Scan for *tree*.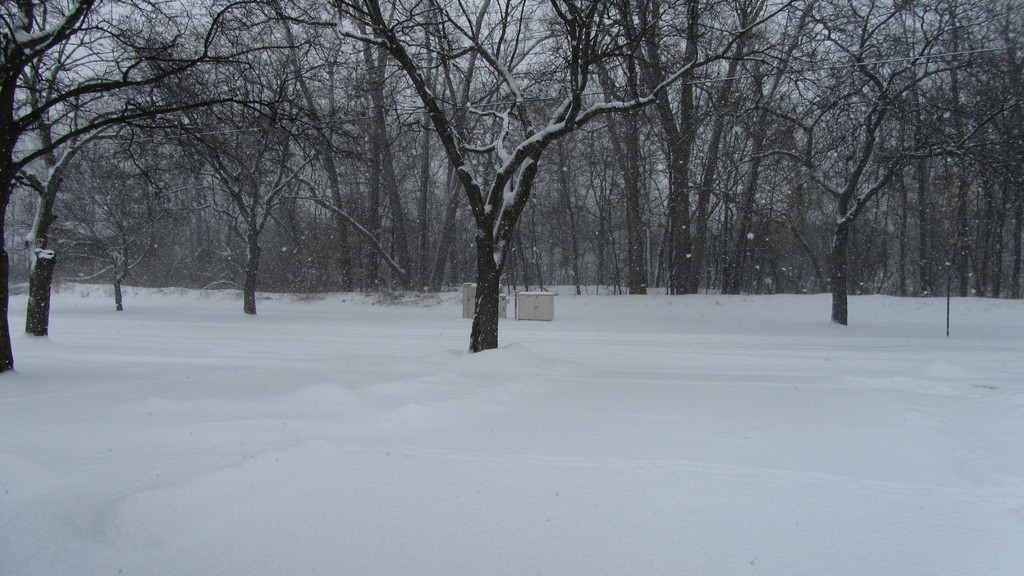
Scan result: locate(829, 0, 860, 335).
